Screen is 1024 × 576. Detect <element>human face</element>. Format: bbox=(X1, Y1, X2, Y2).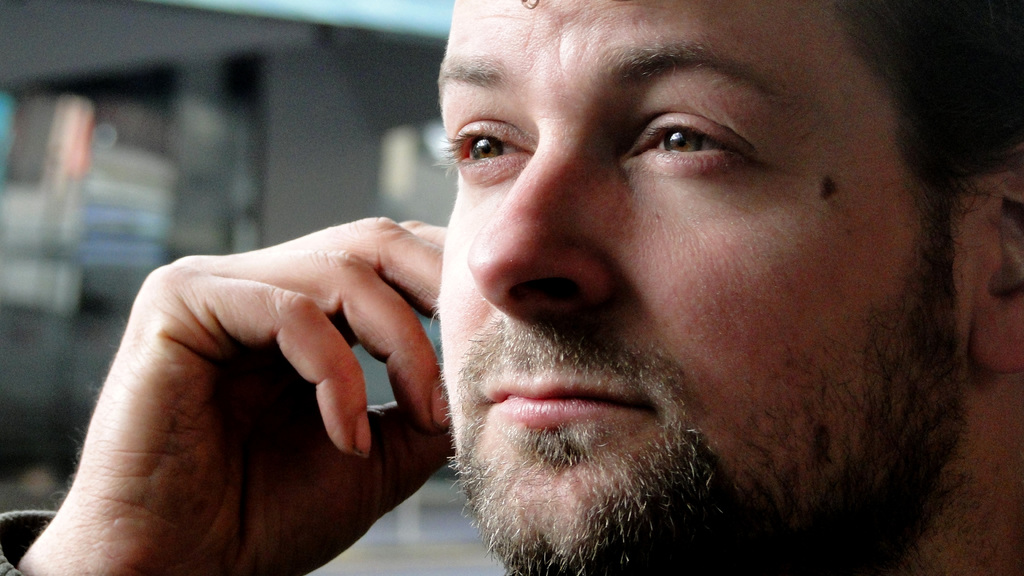
bbox=(438, 0, 942, 575).
